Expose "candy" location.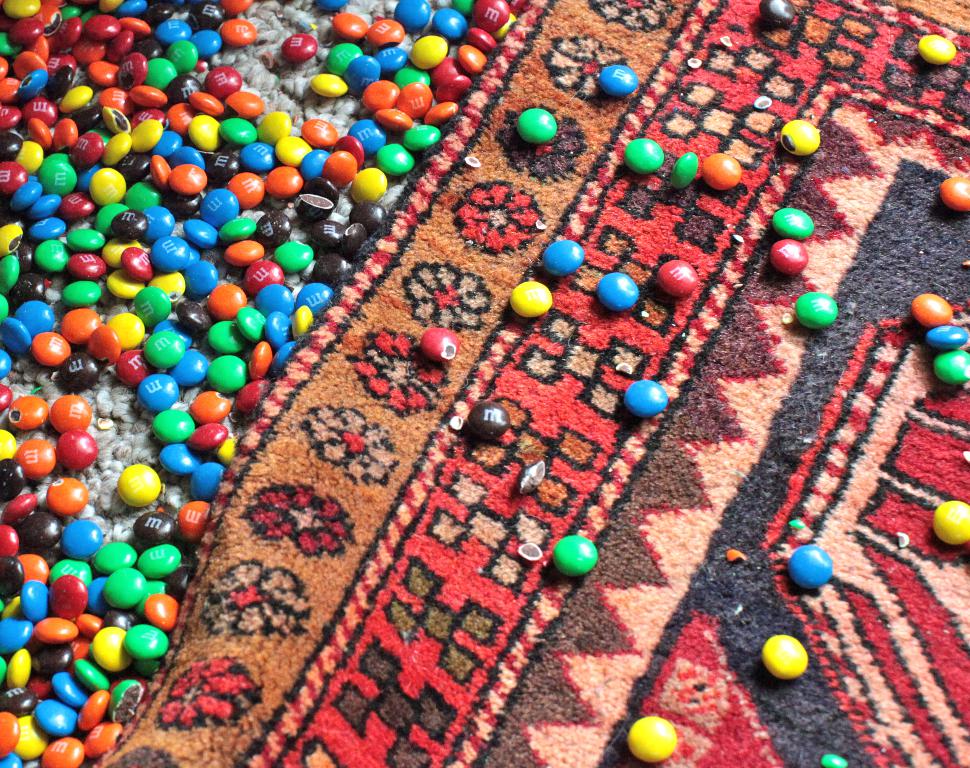
Exposed at bbox=(765, 237, 808, 272).
